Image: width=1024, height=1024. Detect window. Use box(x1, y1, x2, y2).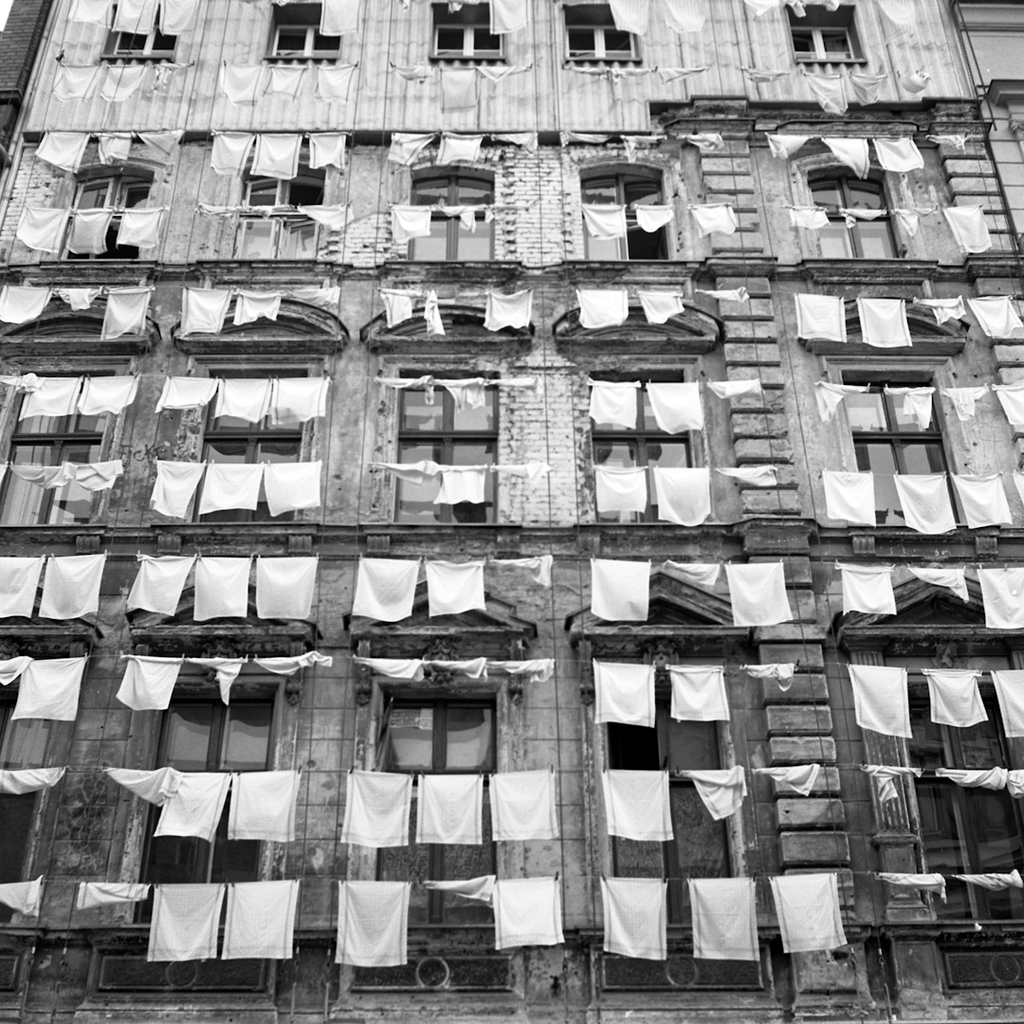
box(586, 372, 697, 525).
